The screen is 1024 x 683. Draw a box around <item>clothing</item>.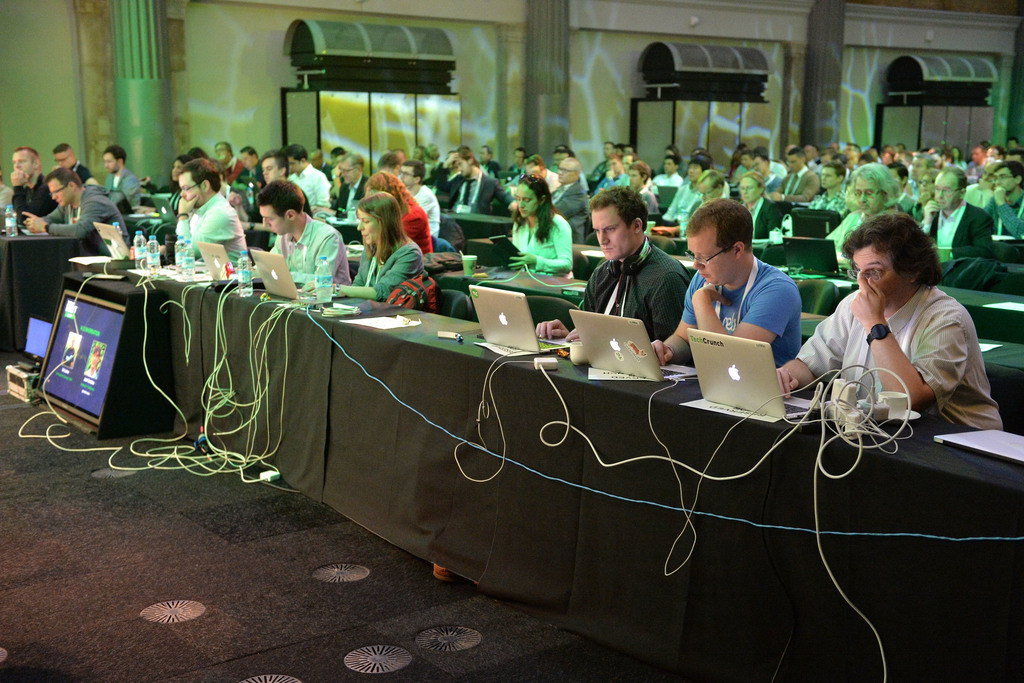
(left=799, top=277, right=998, bottom=446).
